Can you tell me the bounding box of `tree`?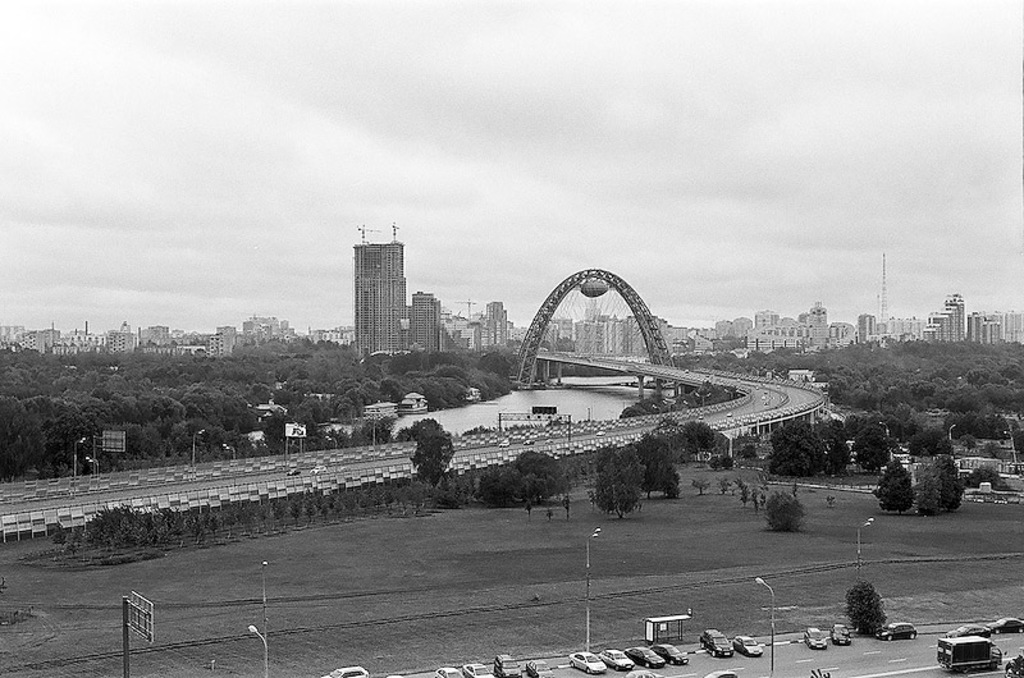
box=[876, 457, 915, 513].
